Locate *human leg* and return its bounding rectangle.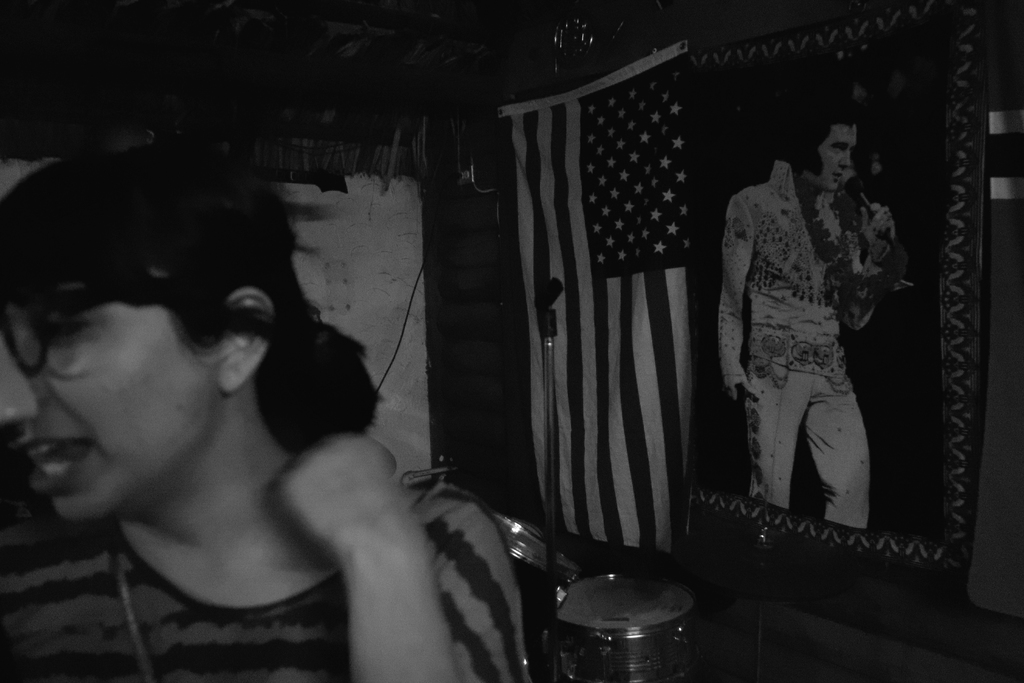
Rect(741, 353, 808, 509).
